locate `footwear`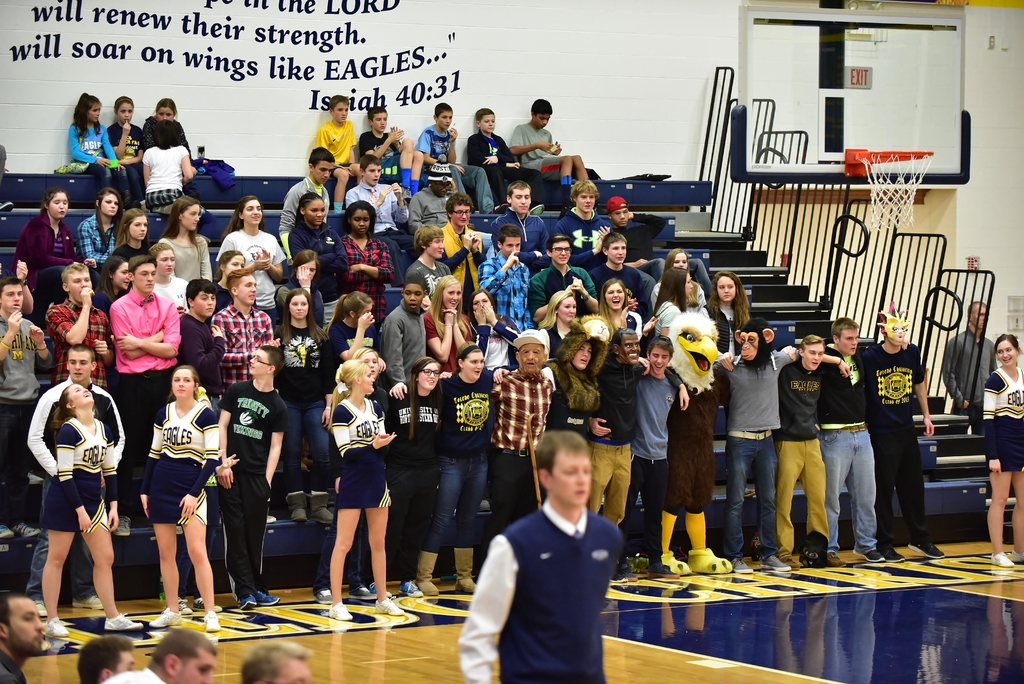
[105,612,143,628]
